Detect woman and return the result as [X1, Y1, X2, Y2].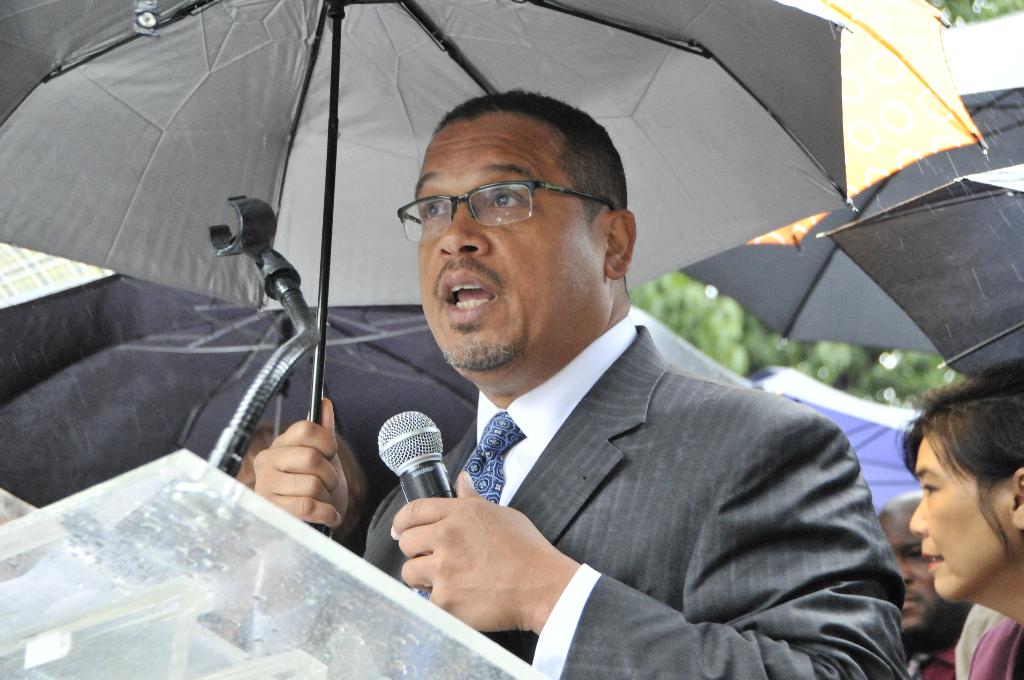
[892, 359, 1023, 679].
